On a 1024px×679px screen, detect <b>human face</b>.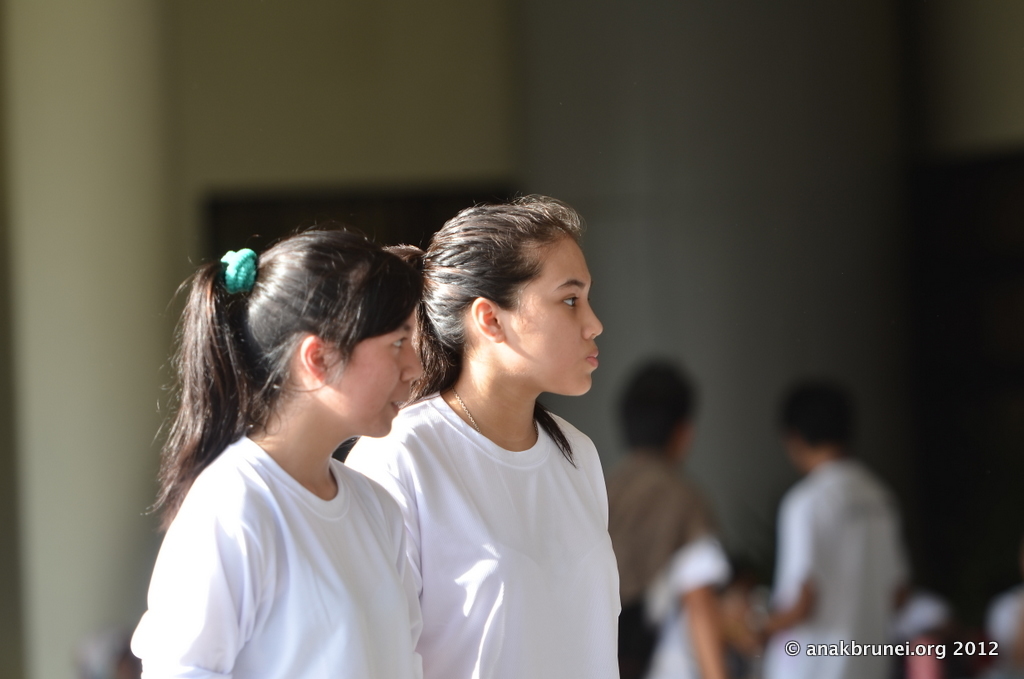
515 242 603 389.
